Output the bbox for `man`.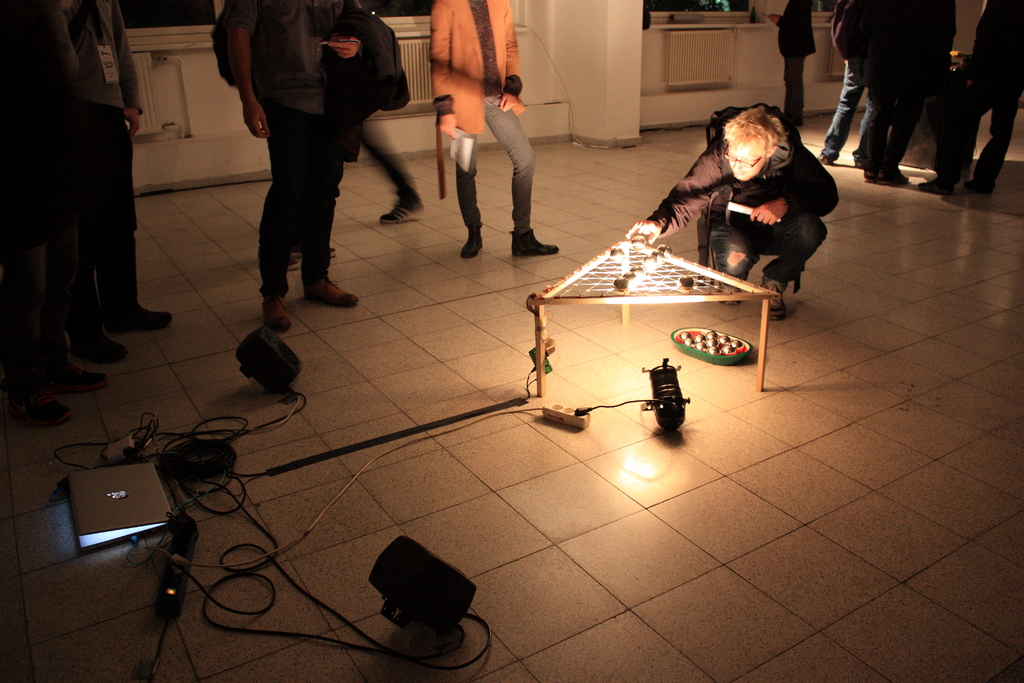
locate(621, 101, 836, 316).
